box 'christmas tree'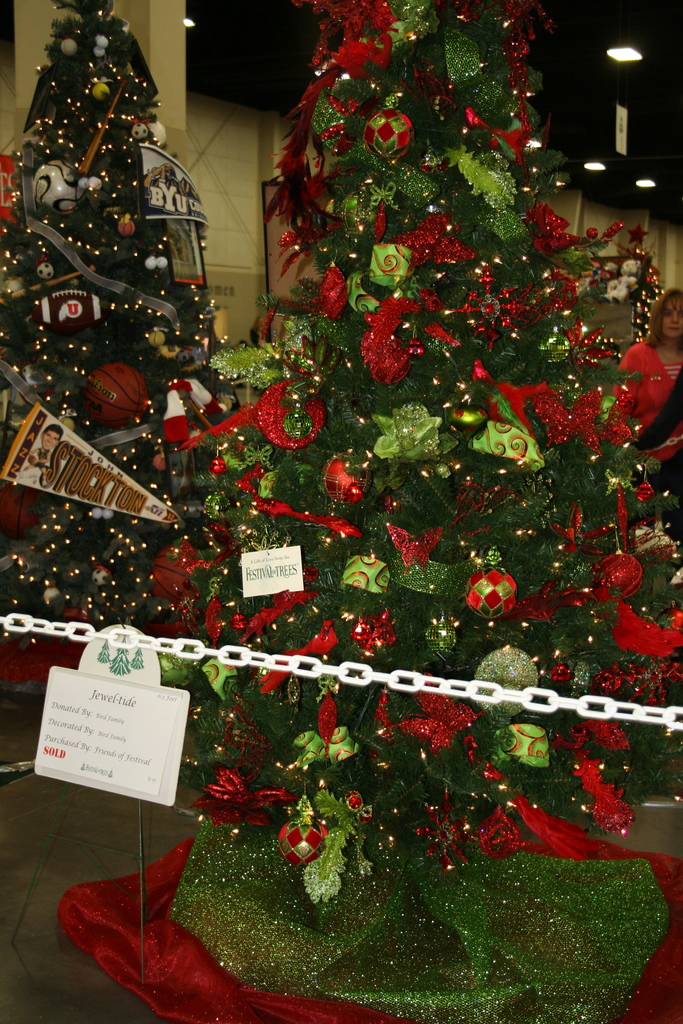
box=[0, 0, 212, 645]
